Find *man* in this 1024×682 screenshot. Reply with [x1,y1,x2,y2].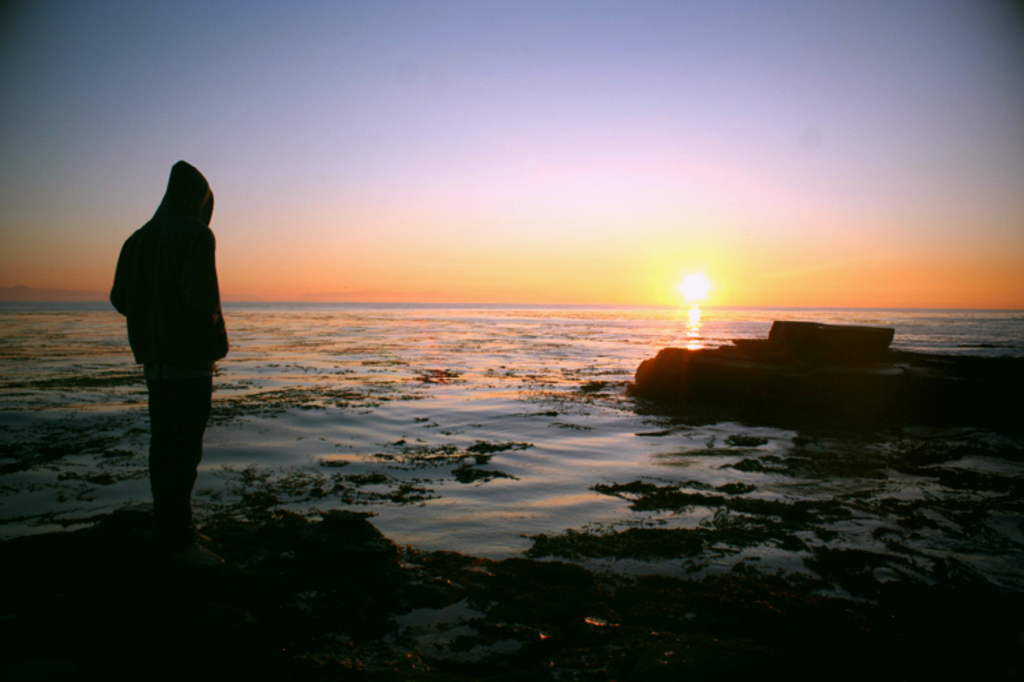
[103,167,229,539].
